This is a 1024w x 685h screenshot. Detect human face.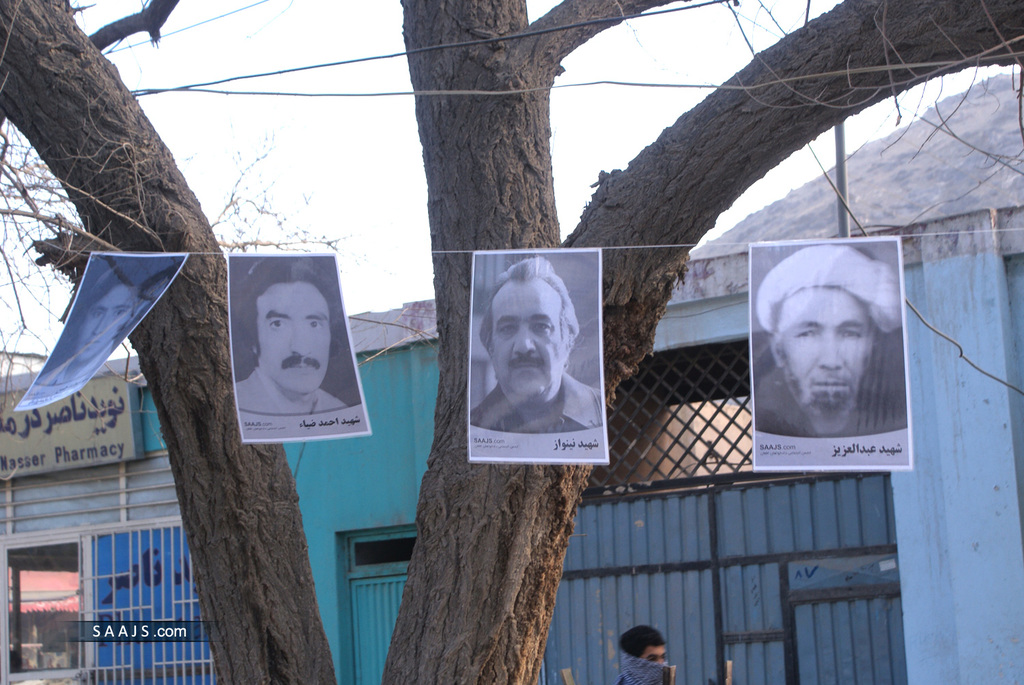
782, 288, 868, 408.
